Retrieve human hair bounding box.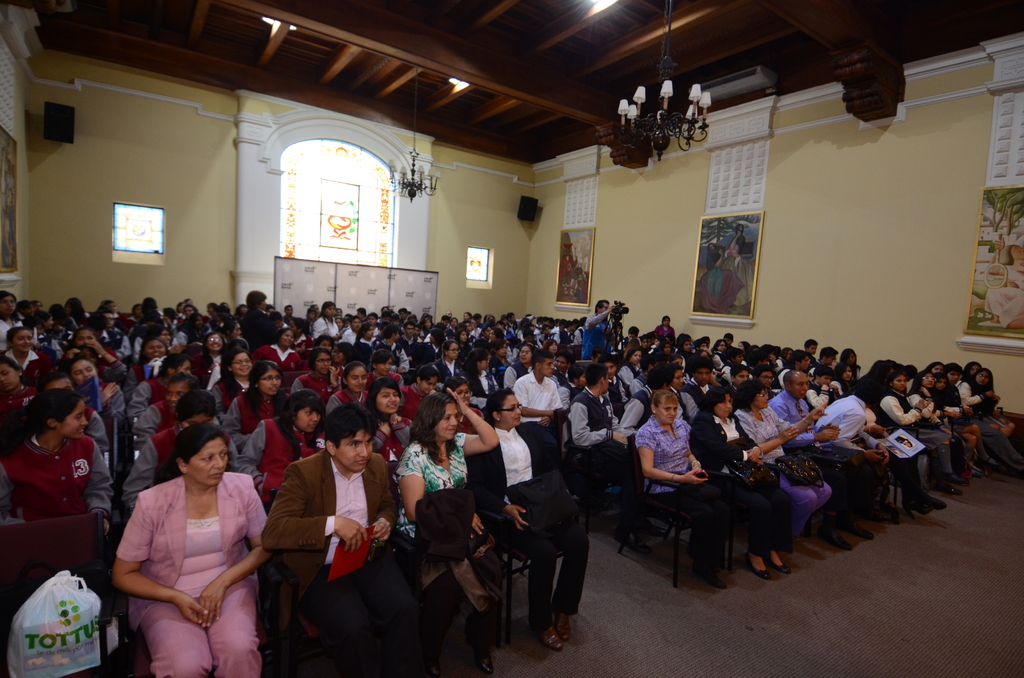
Bounding box: crop(71, 355, 101, 383).
